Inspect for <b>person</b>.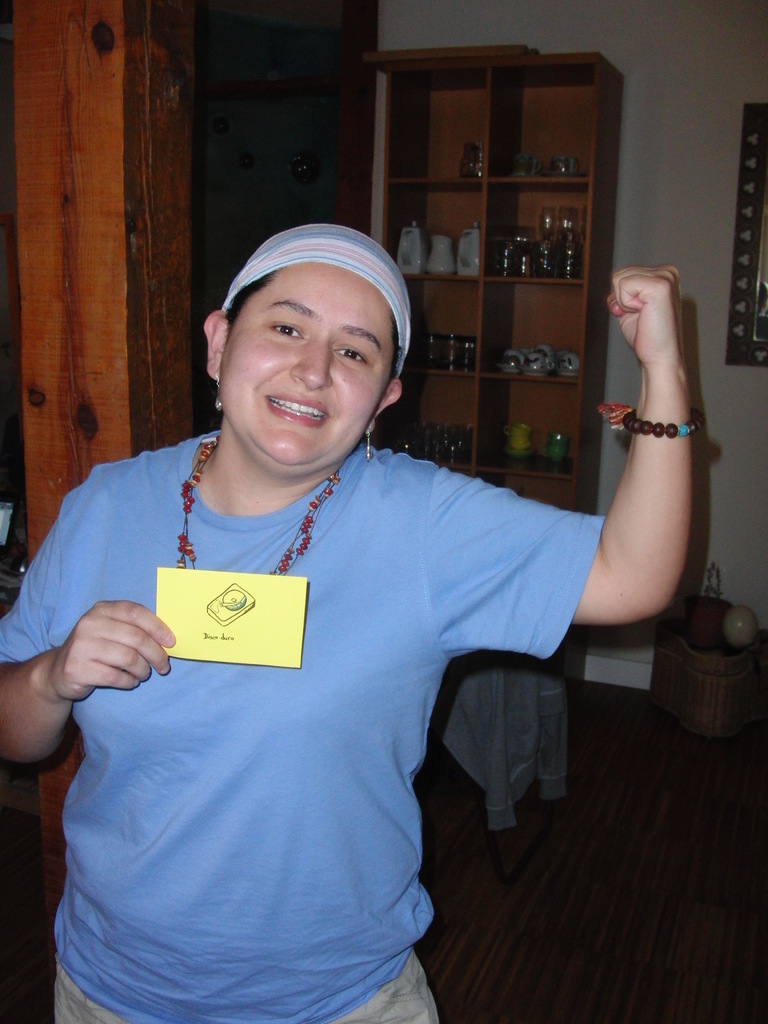
Inspection: [42, 140, 640, 1013].
